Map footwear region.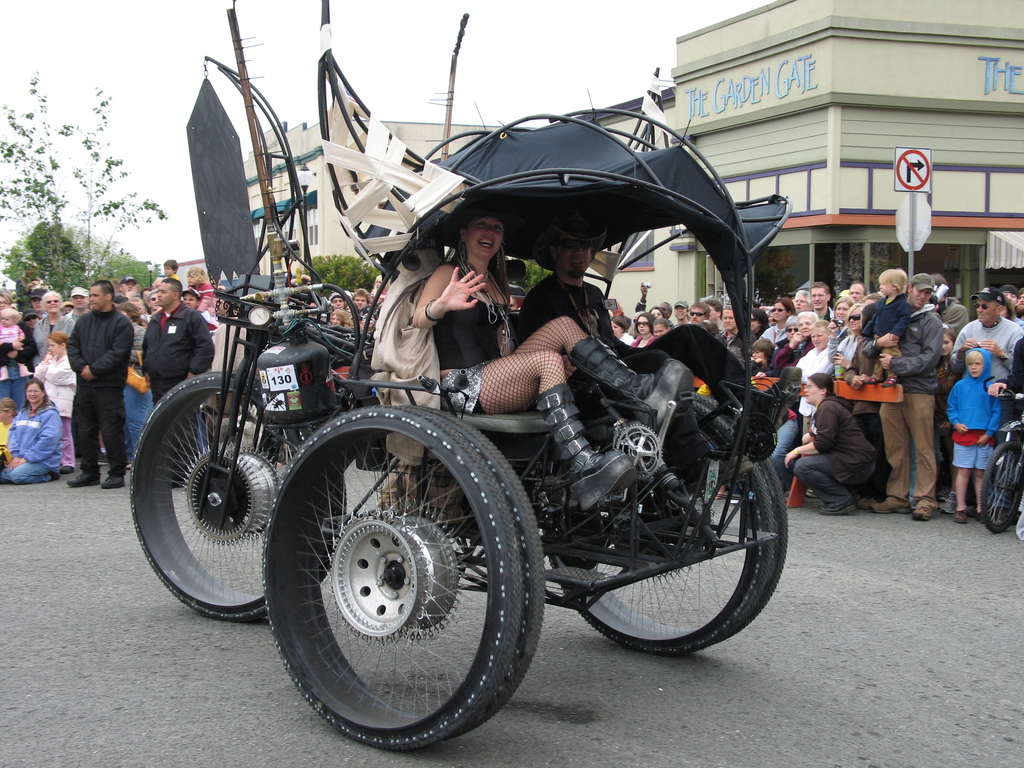
Mapped to (x1=956, y1=508, x2=966, y2=524).
